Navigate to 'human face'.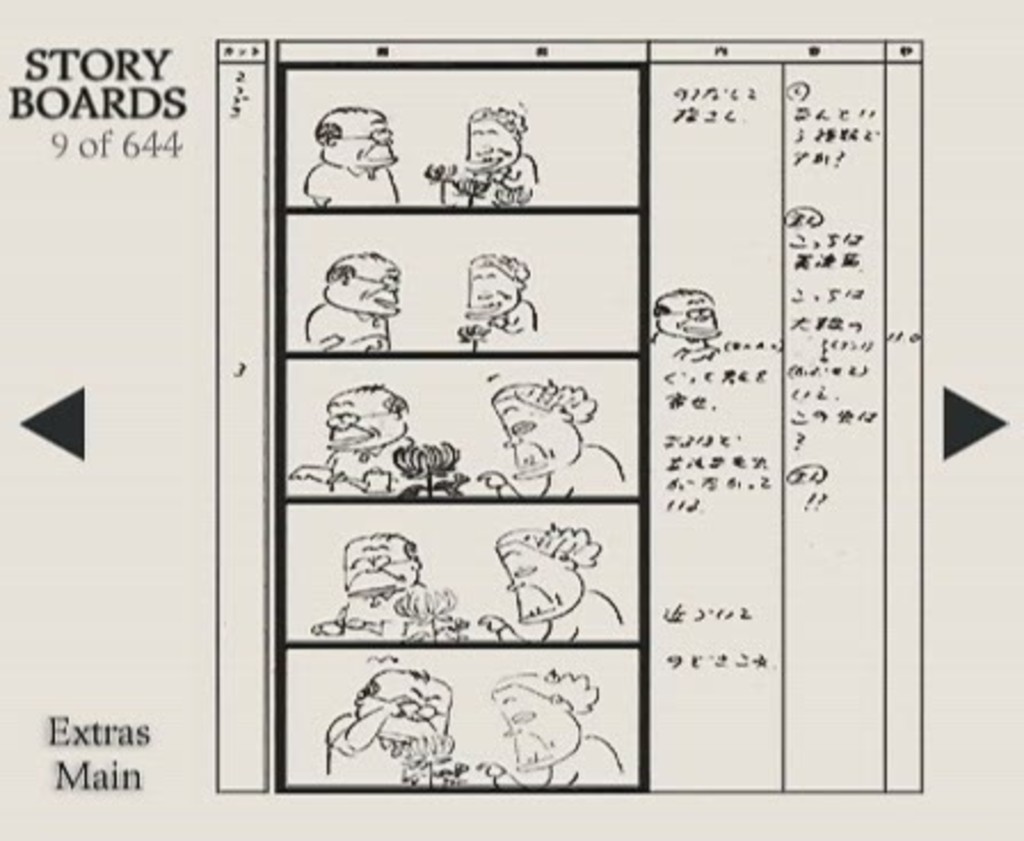
Navigation target: x1=464, y1=117, x2=517, y2=174.
